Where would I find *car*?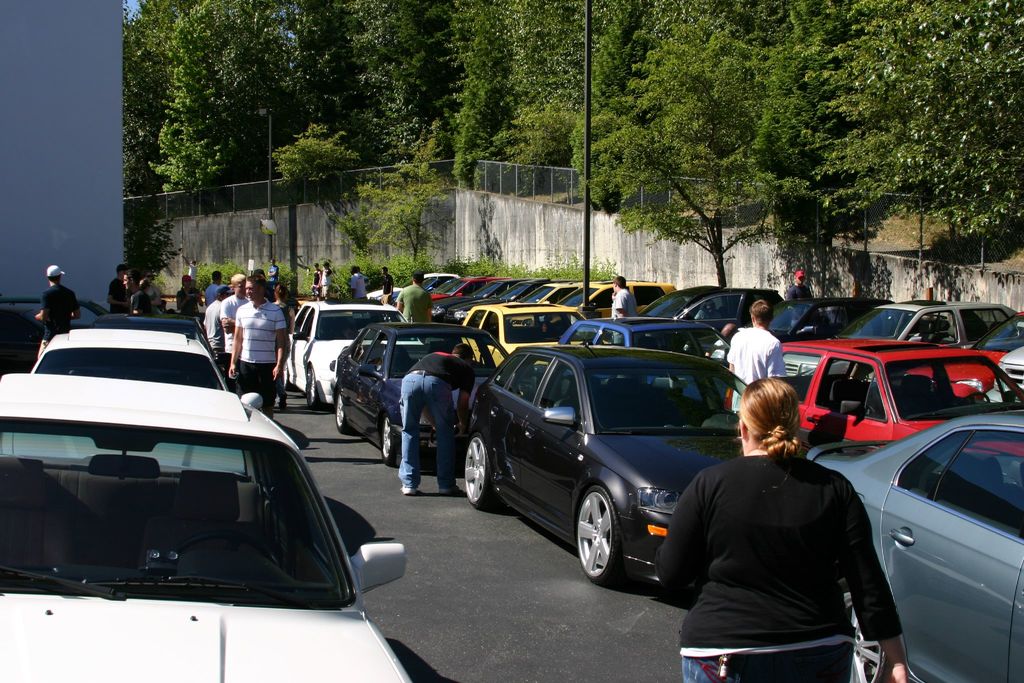
At x1=456, y1=344, x2=769, y2=597.
